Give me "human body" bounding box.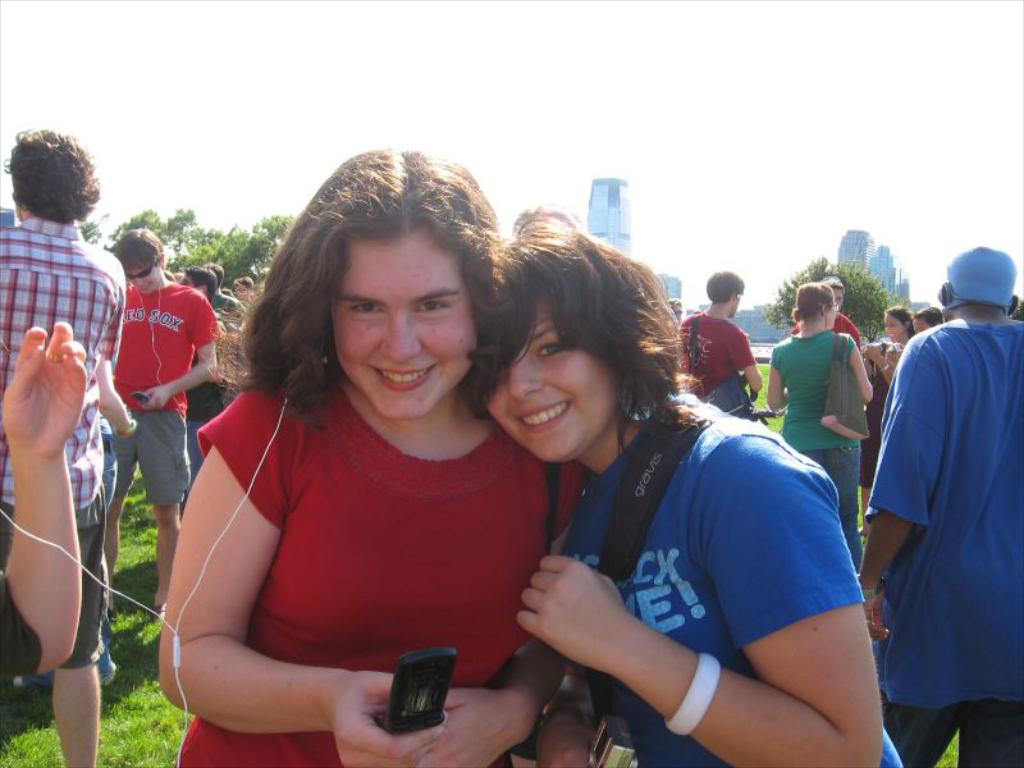
BBox(791, 312, 865, 339).
